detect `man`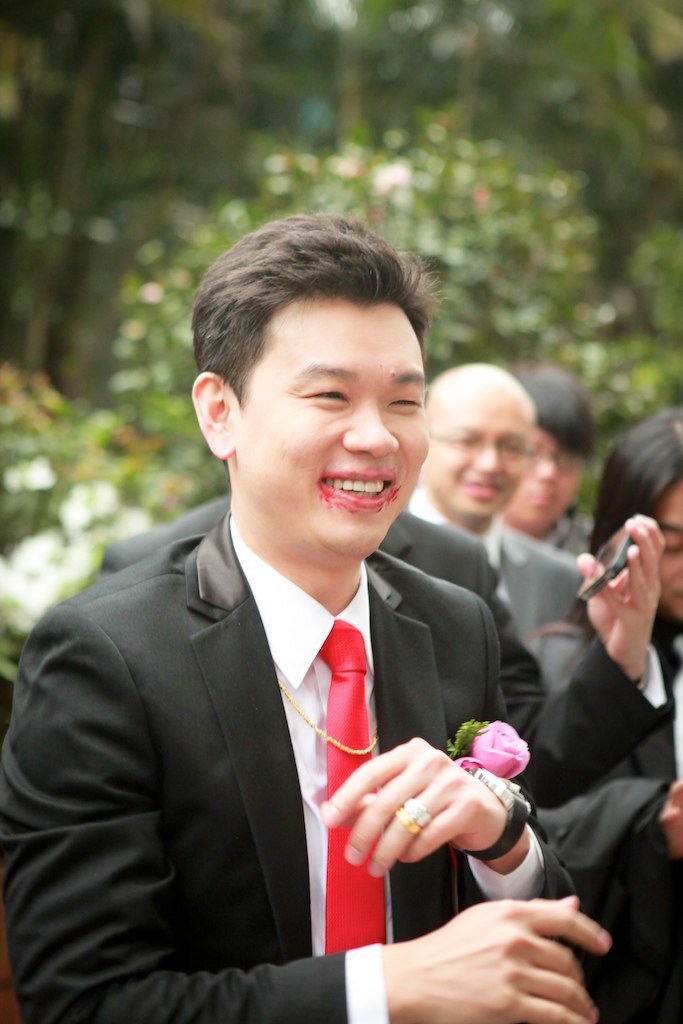
[493,361,593,563]
